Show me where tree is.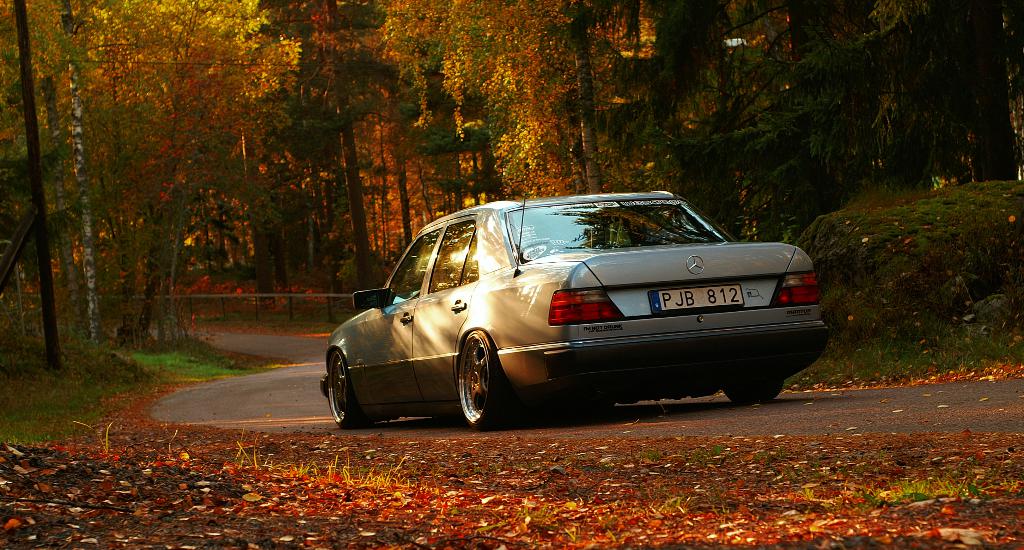
tree is at x1=253 y1=0 x2=386 y2=291.
